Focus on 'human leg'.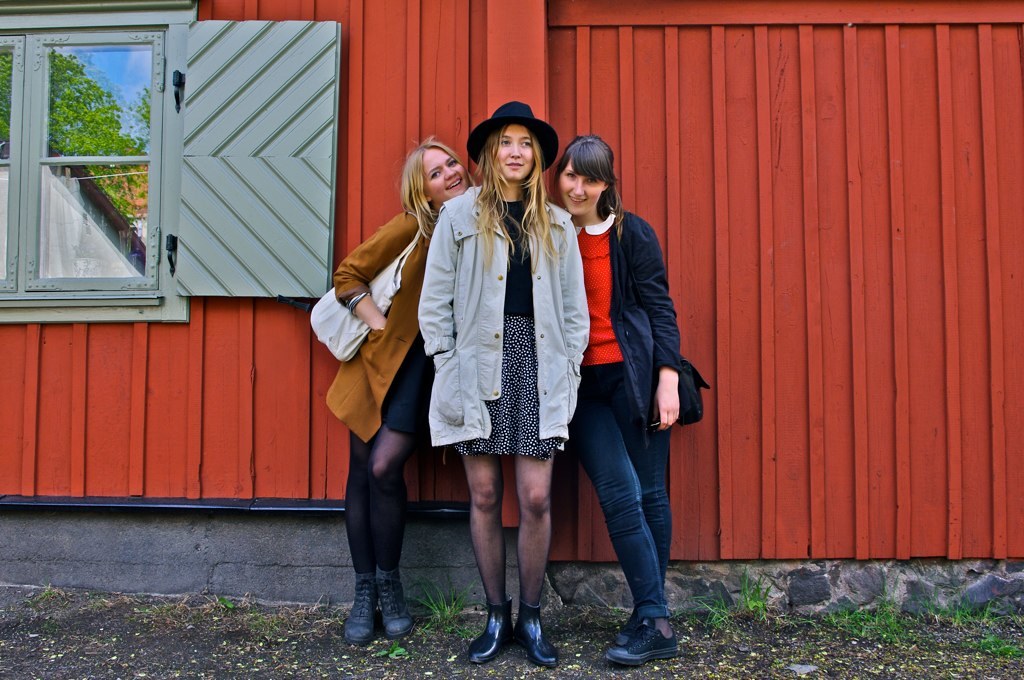
Focused at {"x1": 461, "y1": 453, "x2": 514, "y2": 664}.
